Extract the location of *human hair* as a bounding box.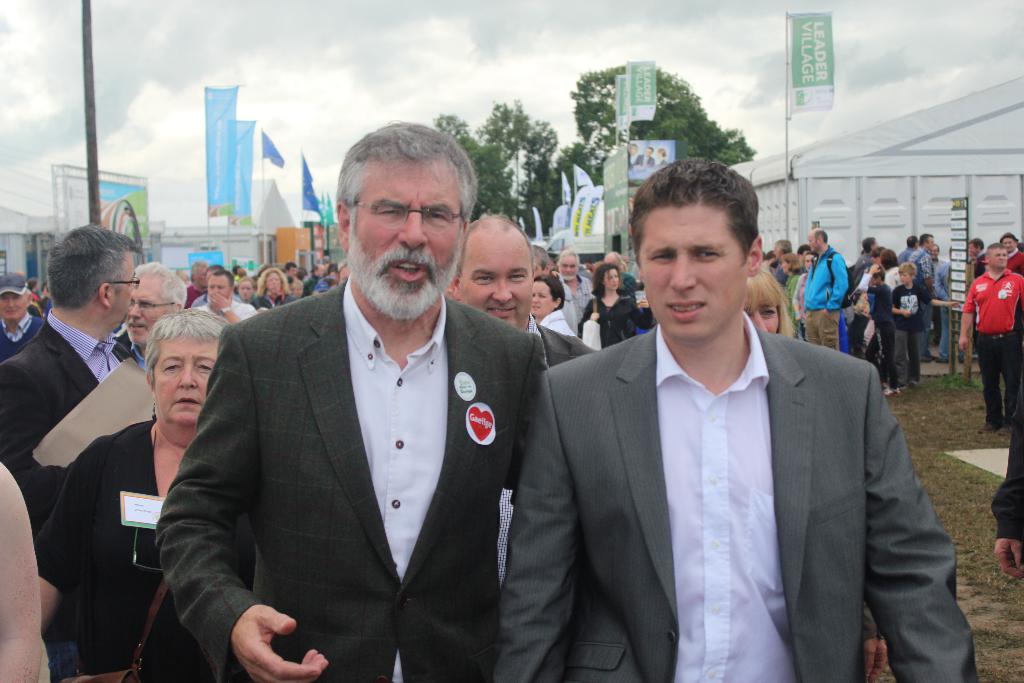
{"x1": 453, "y1": 215, "x2": 534, "y2": 284}.
